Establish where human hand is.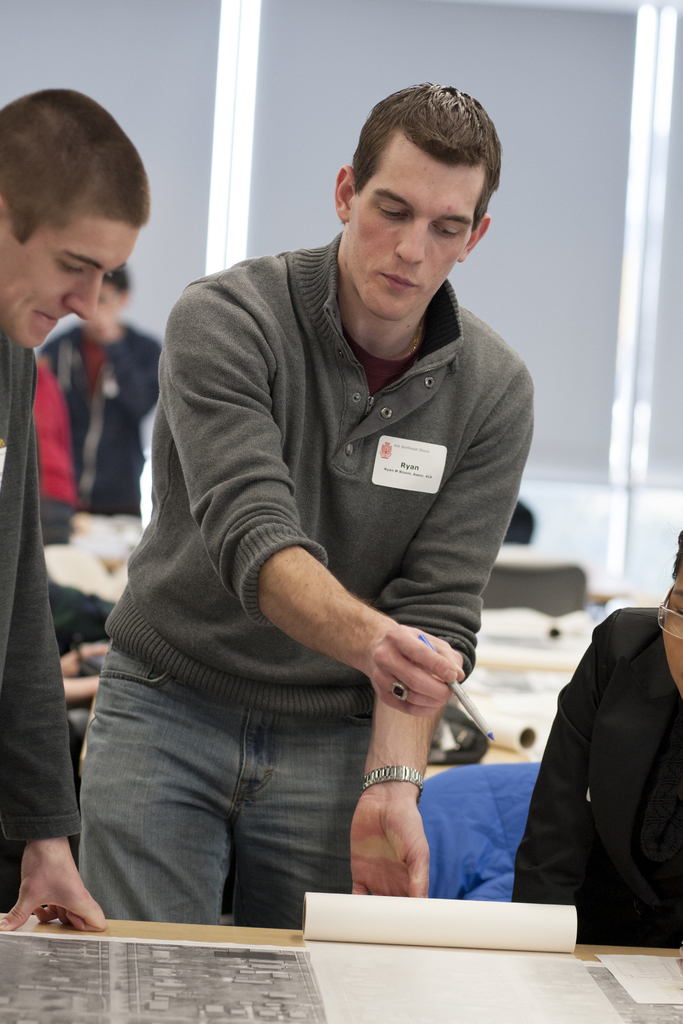
Established at region(0, 837, 107, 931).
